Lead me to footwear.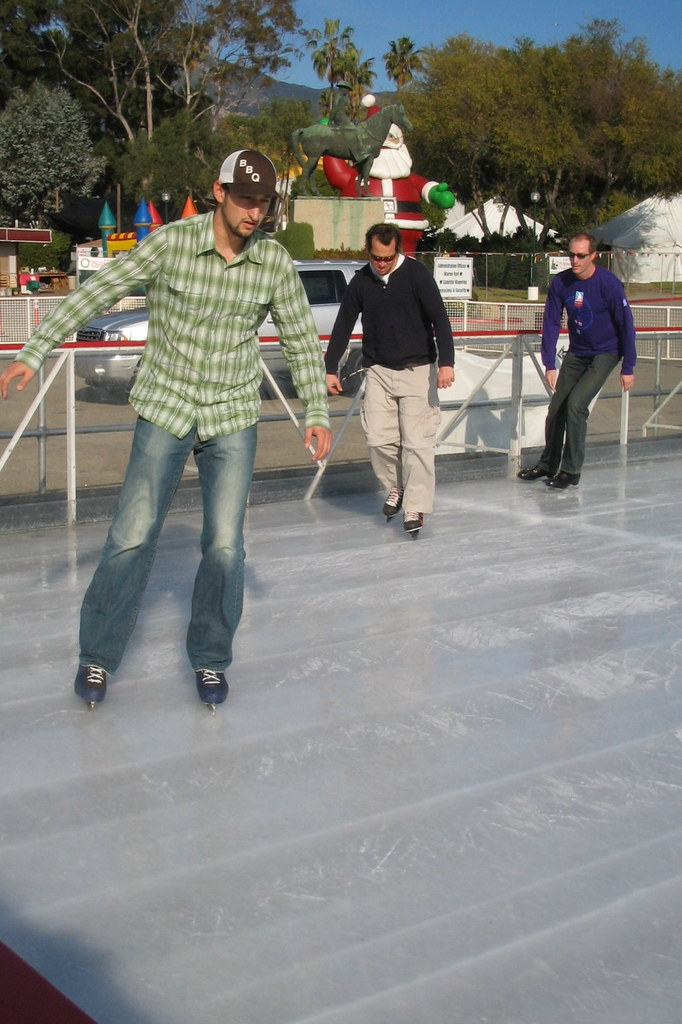
Lead to [left=381, top=486, right=407, bottom=514].
